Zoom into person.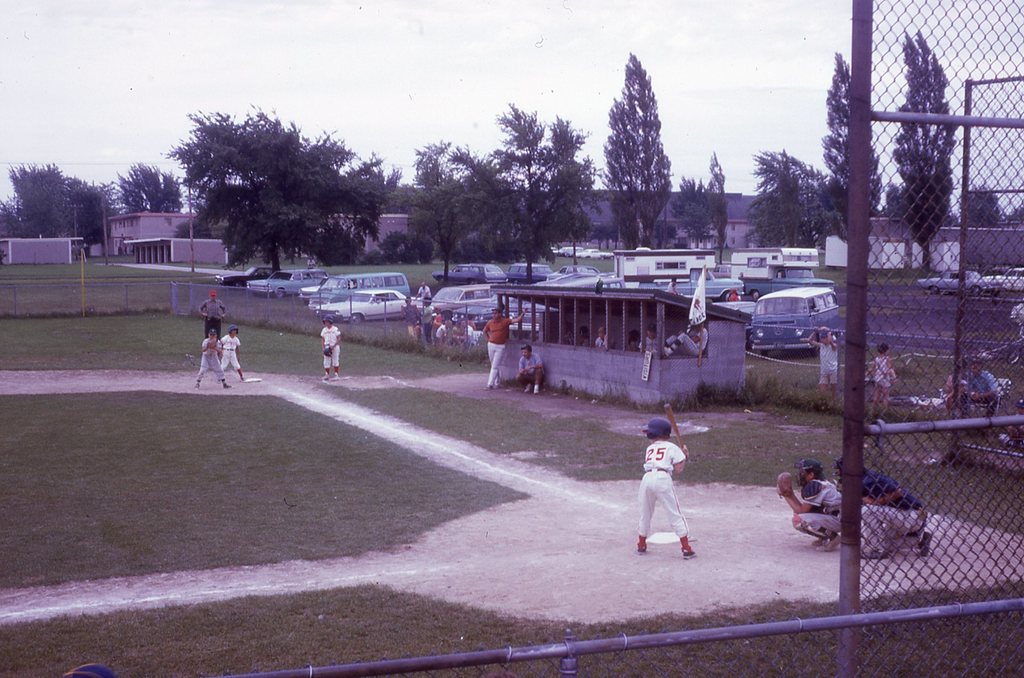
Zoom target: 665:317:707:359.
